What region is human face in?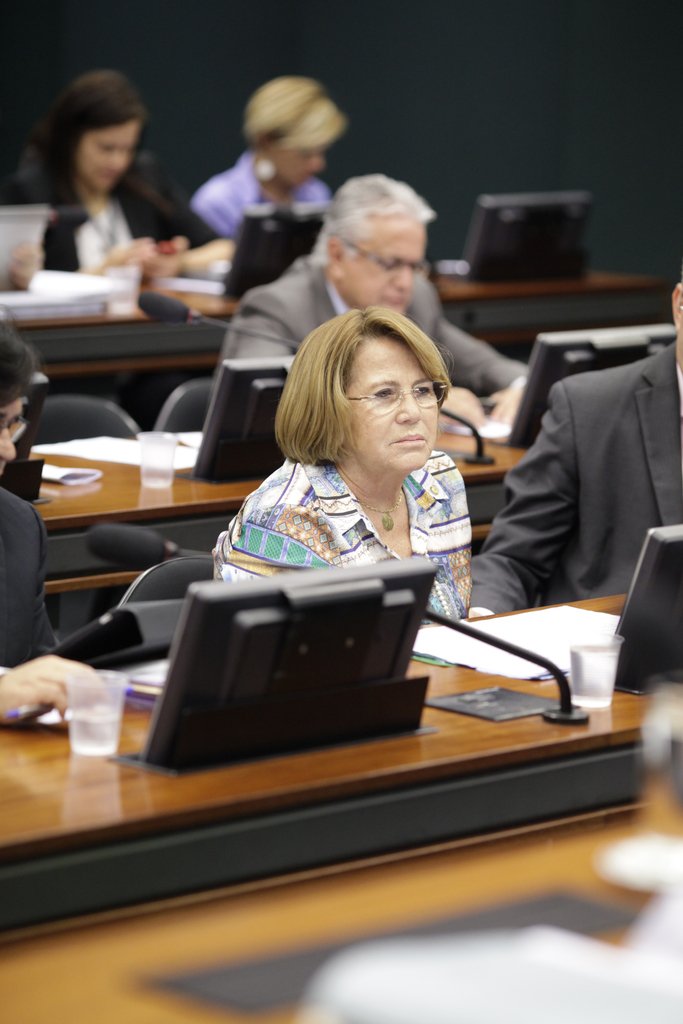
x1=79, y1=124, x2=136, y2=192.
